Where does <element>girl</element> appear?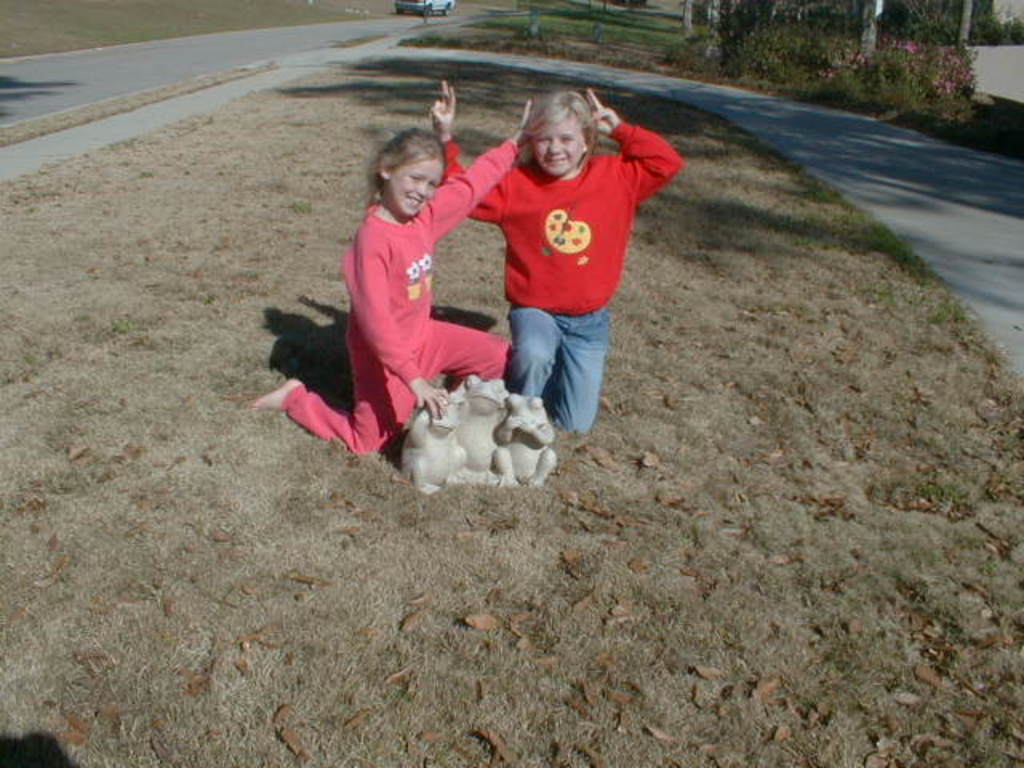
Appears at [248, 98, 531, 456].
